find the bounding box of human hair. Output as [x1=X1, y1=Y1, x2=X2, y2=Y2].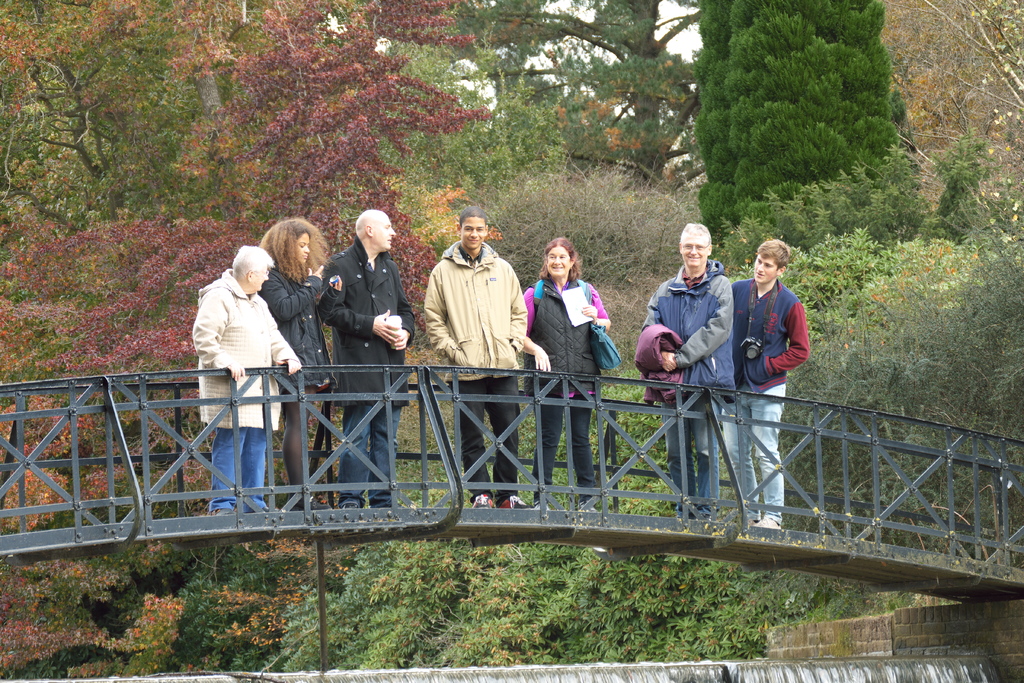
[x1=230, y1=241, x2=274, y2=279].
